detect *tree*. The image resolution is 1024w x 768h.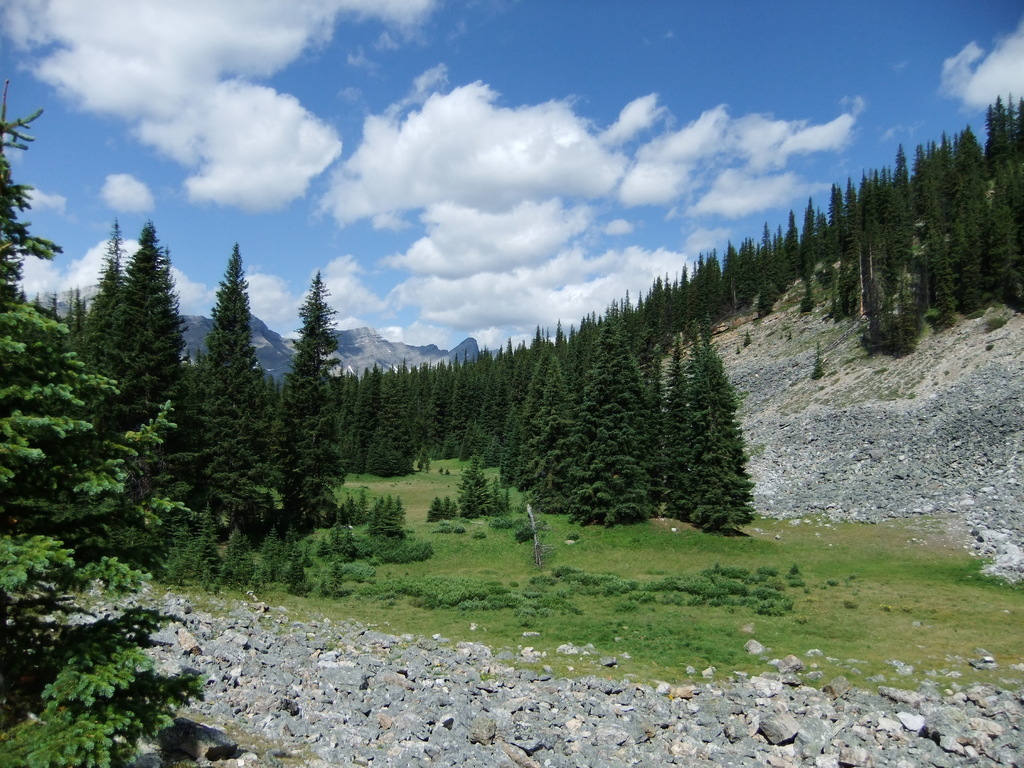
bbox=[166, 234, 266, 540].
